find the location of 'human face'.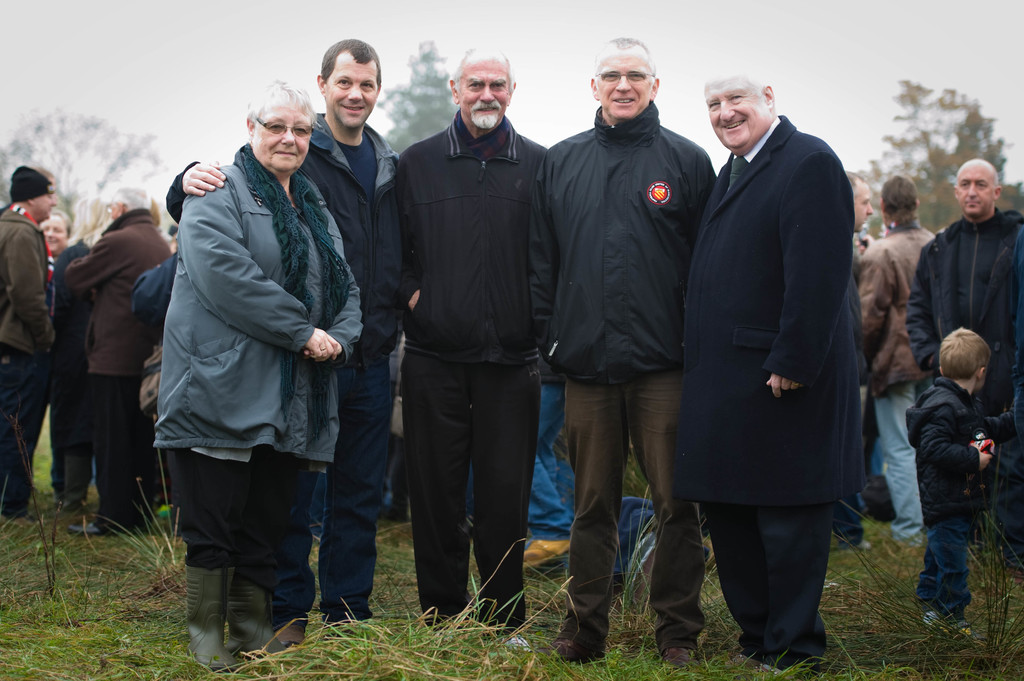
Location: bbox=(852, 182, 874, 235).
